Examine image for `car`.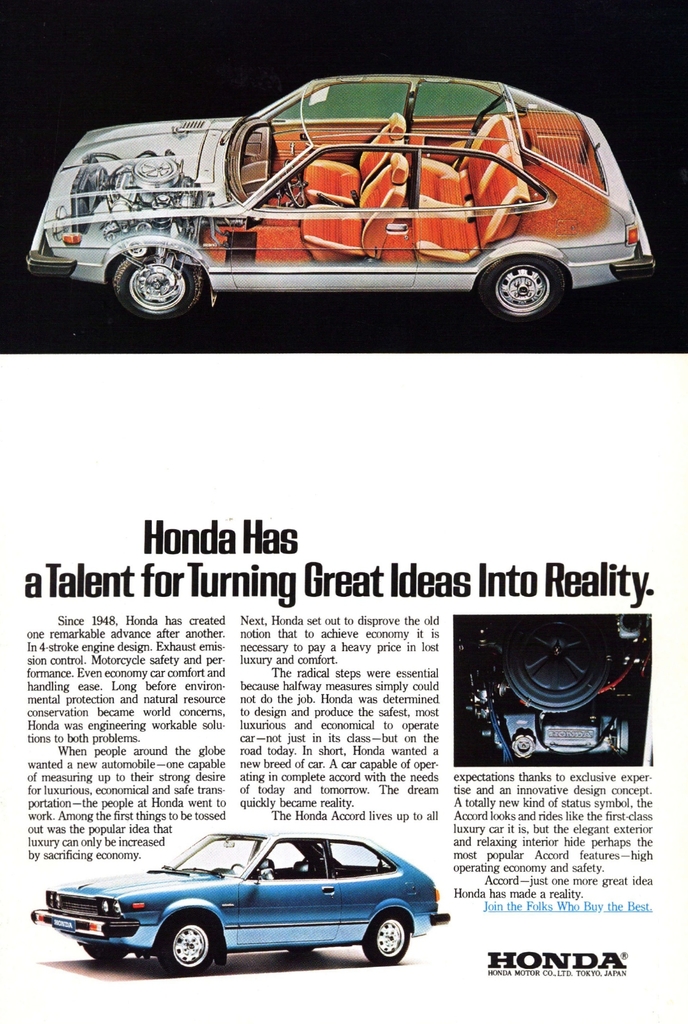
Examination result: detection(35, 831, 435, 973).
